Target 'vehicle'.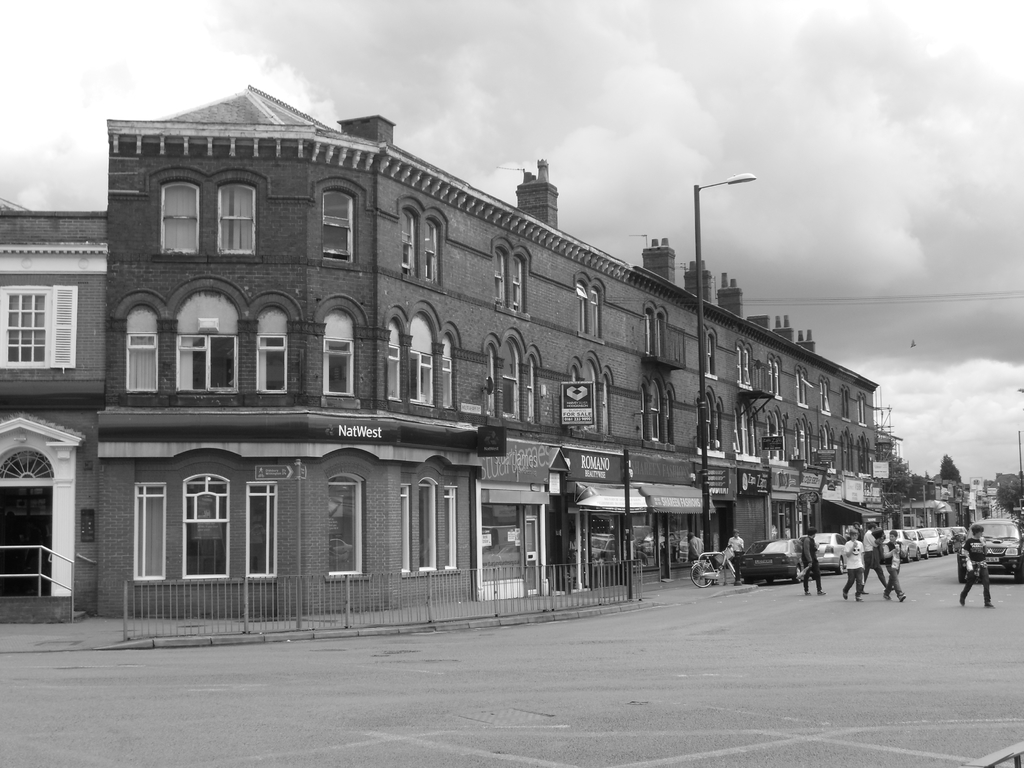
Target region: x1=924 y1=525 x2=953 y2=556.
